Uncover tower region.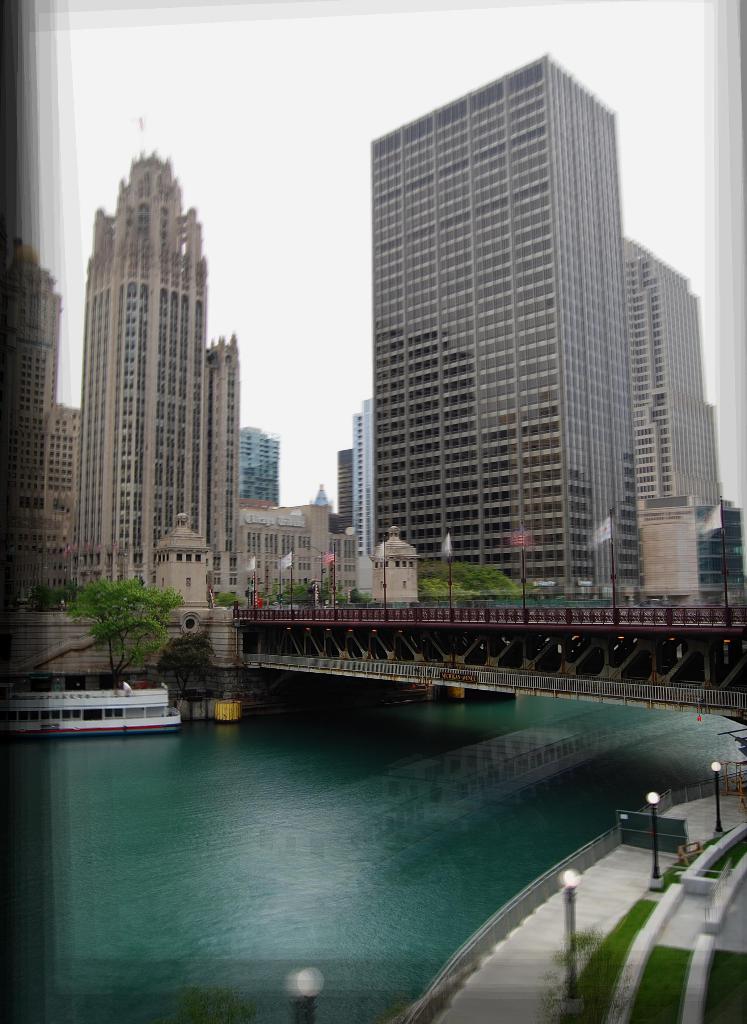
Uncovered: locate(350, 395, 374, 552).
